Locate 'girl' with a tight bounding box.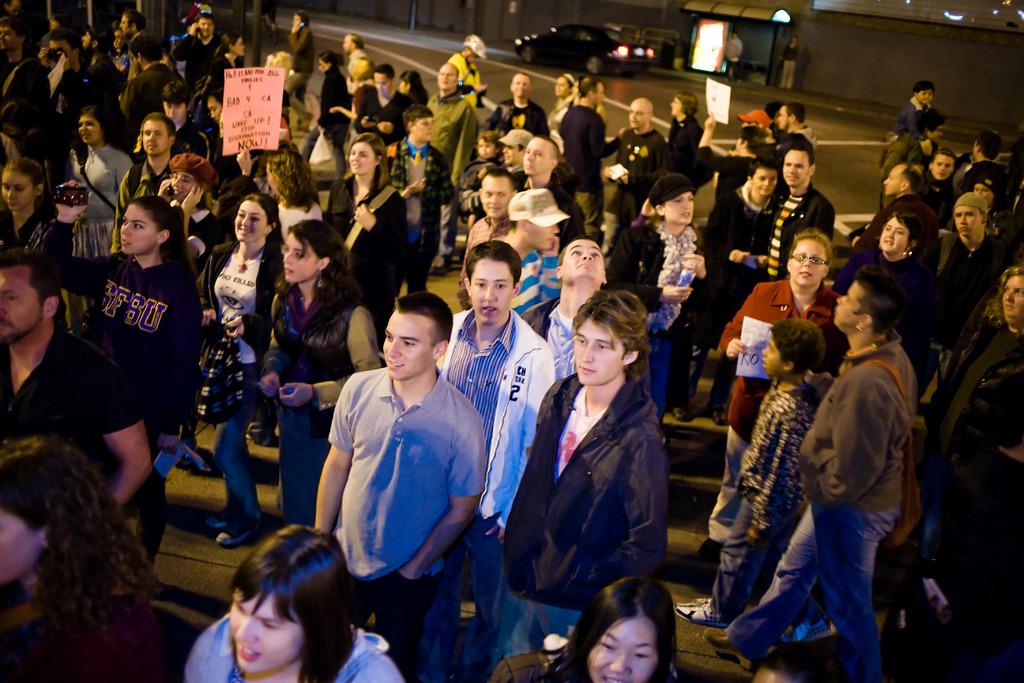
257,220,387,534.
